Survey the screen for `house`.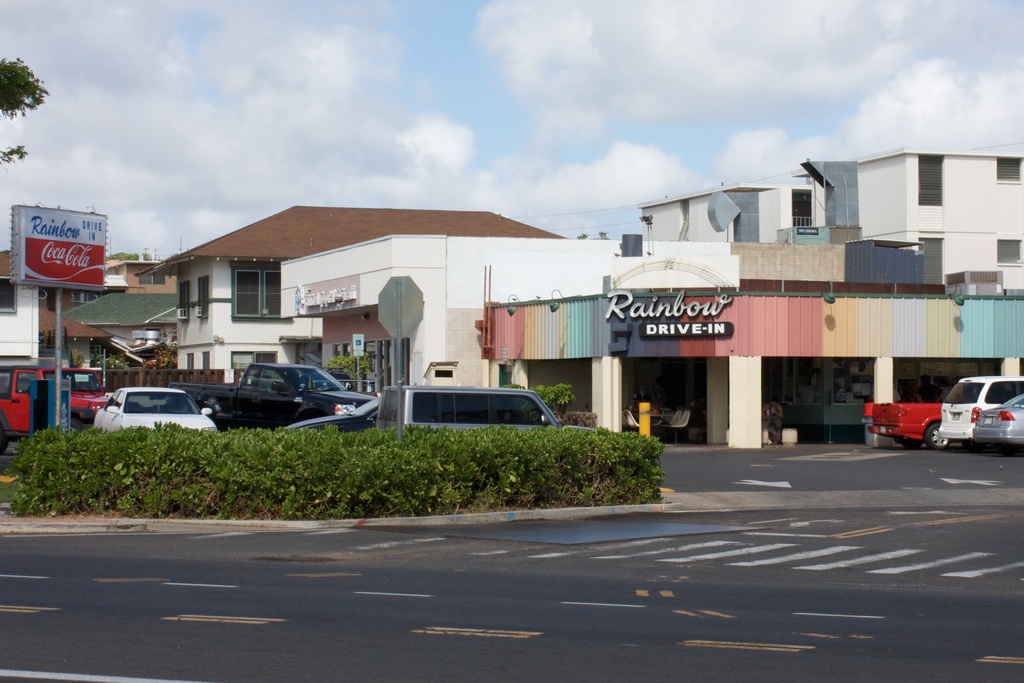
Survey found: [x1=803, y1=159, x2=865, y2=247].
